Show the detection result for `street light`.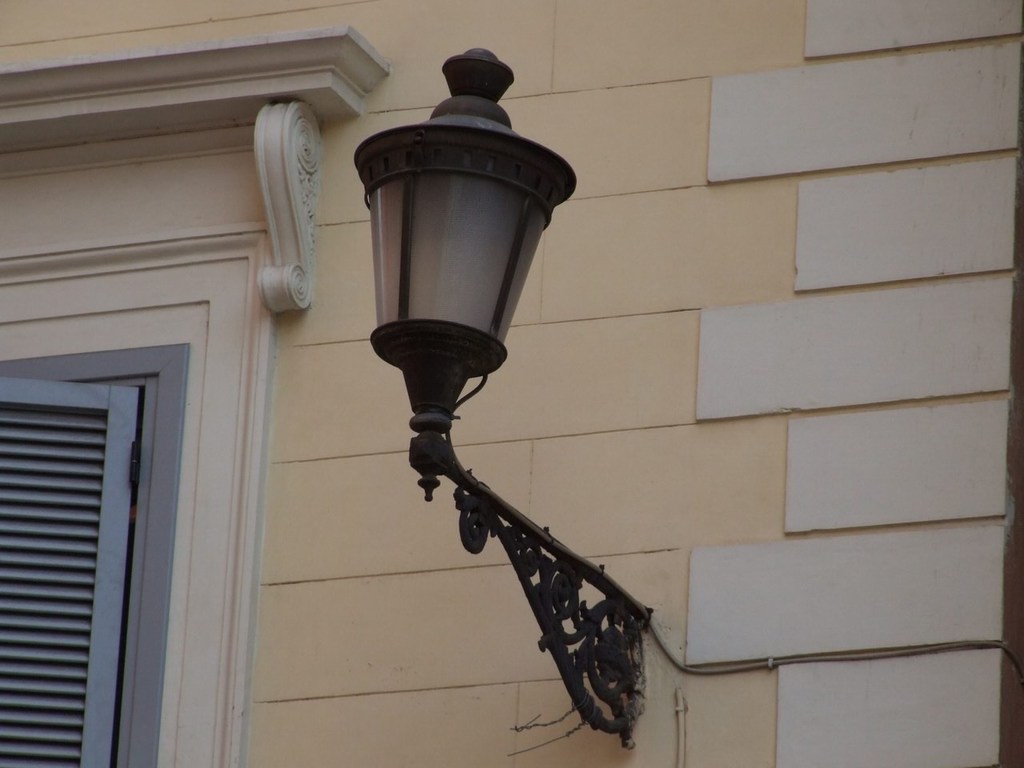
region(349, 50, 648, 736).
